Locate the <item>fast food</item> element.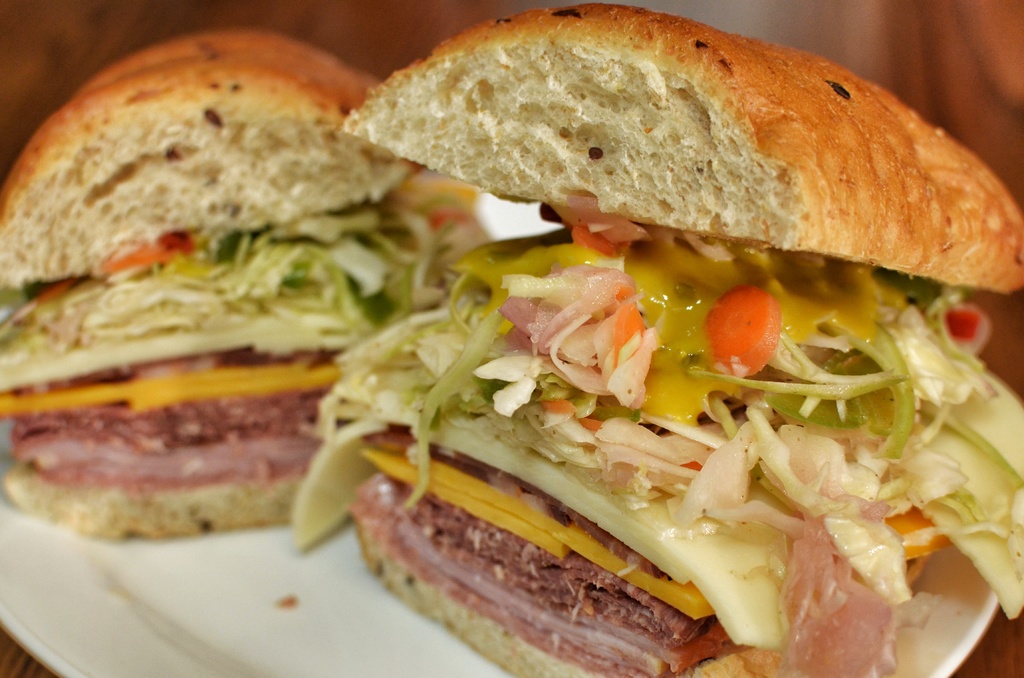
Element bbox: <region>0, 102, 389, 554</region>.
